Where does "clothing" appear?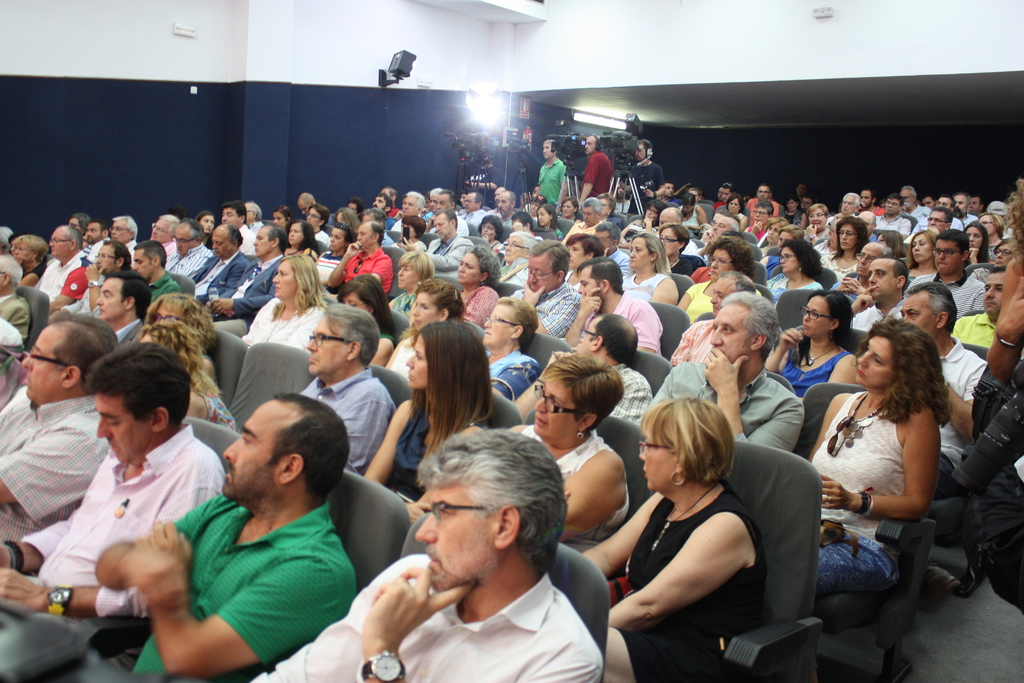
Appears at crop(186, 258, 246, 310).
